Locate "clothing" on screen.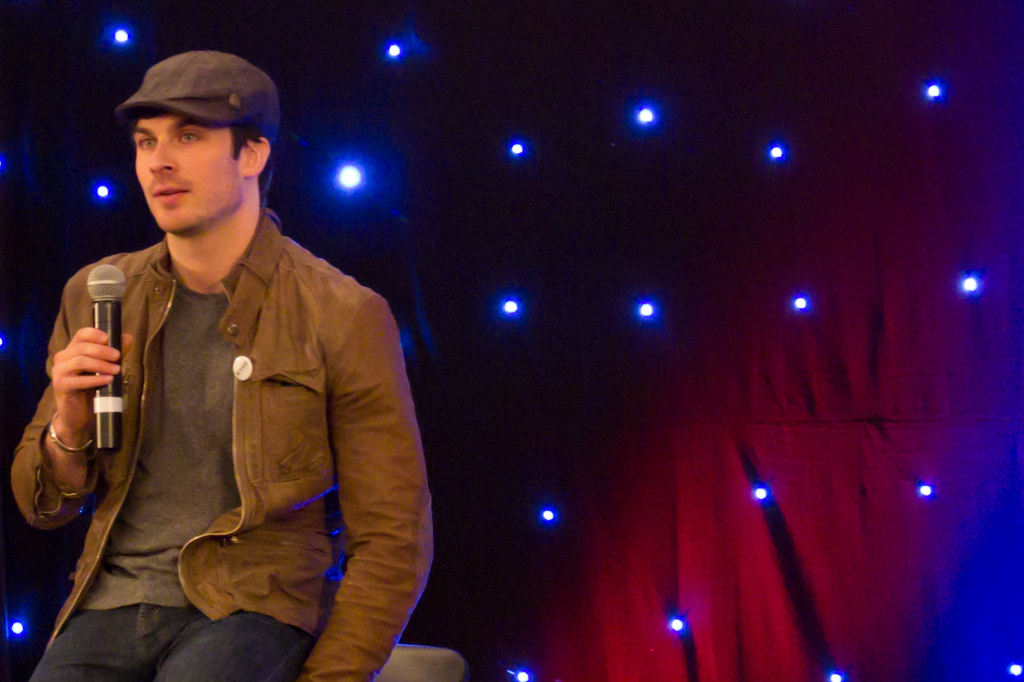
On screen at bbox=(29, 217, 423, 660).
